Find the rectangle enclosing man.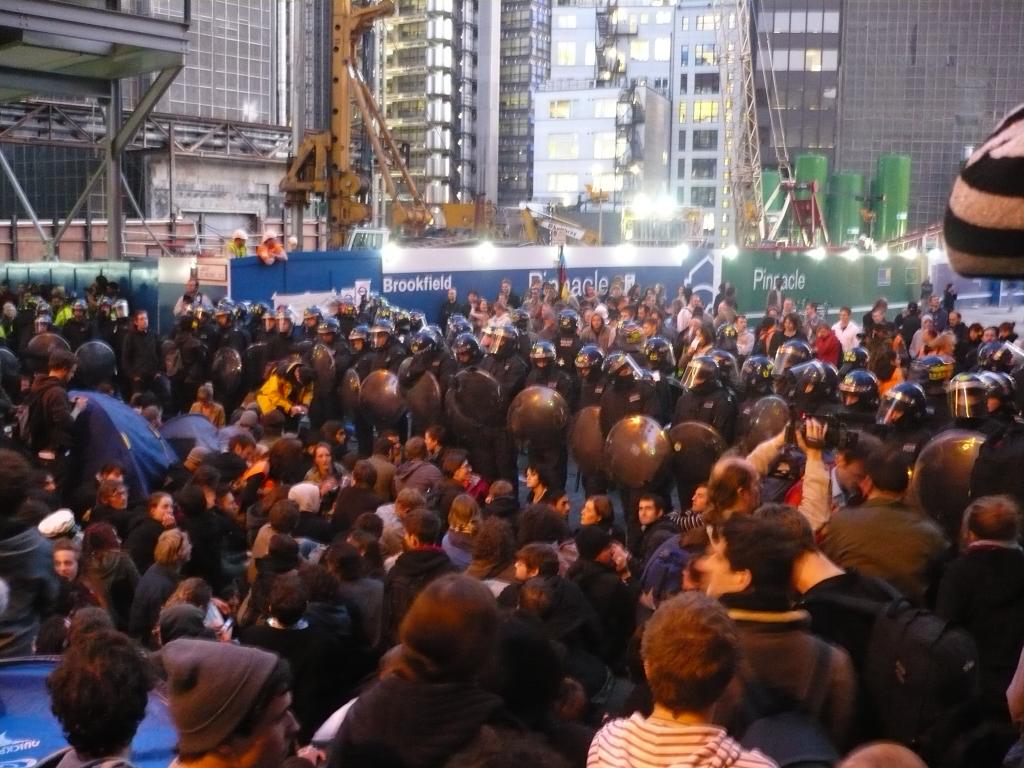
BBox(937, 310, 966, 366).
